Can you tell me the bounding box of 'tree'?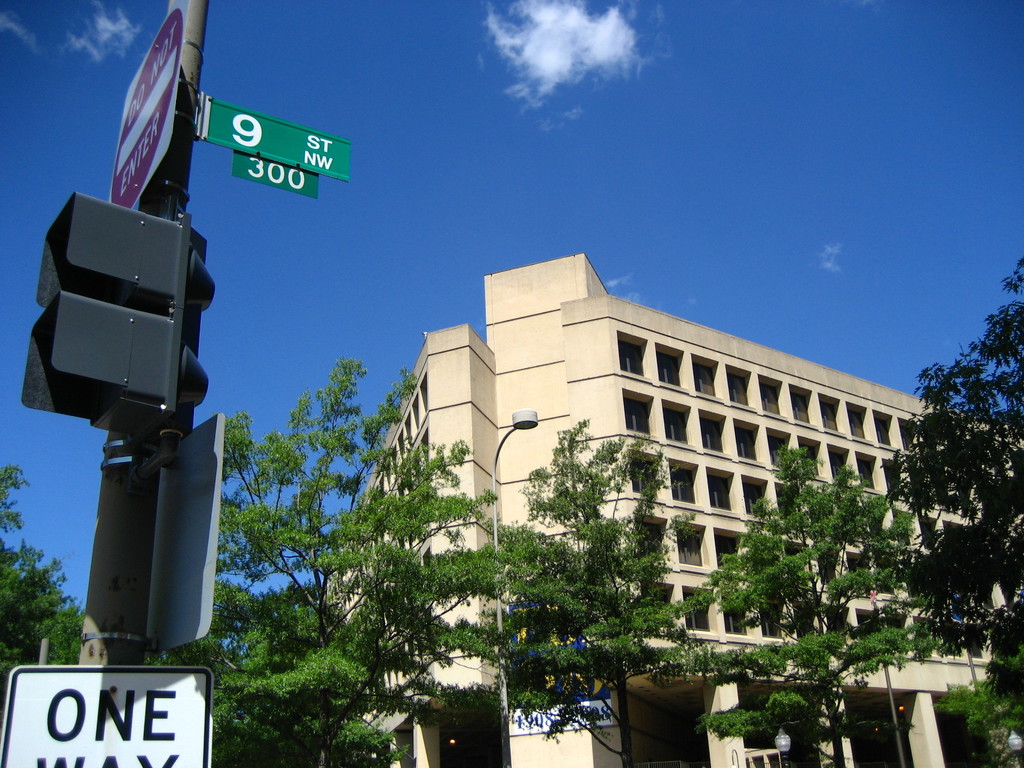
x1=151, y1=355, x2=509, y2=767.
